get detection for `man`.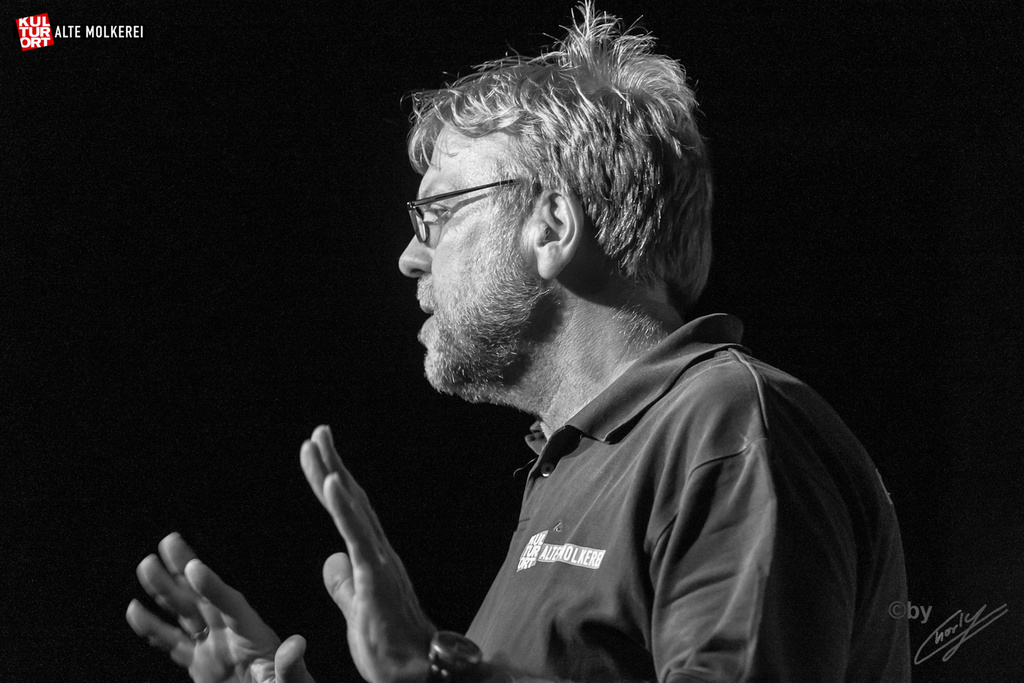
Detection: [345, 26, 781, 579].
